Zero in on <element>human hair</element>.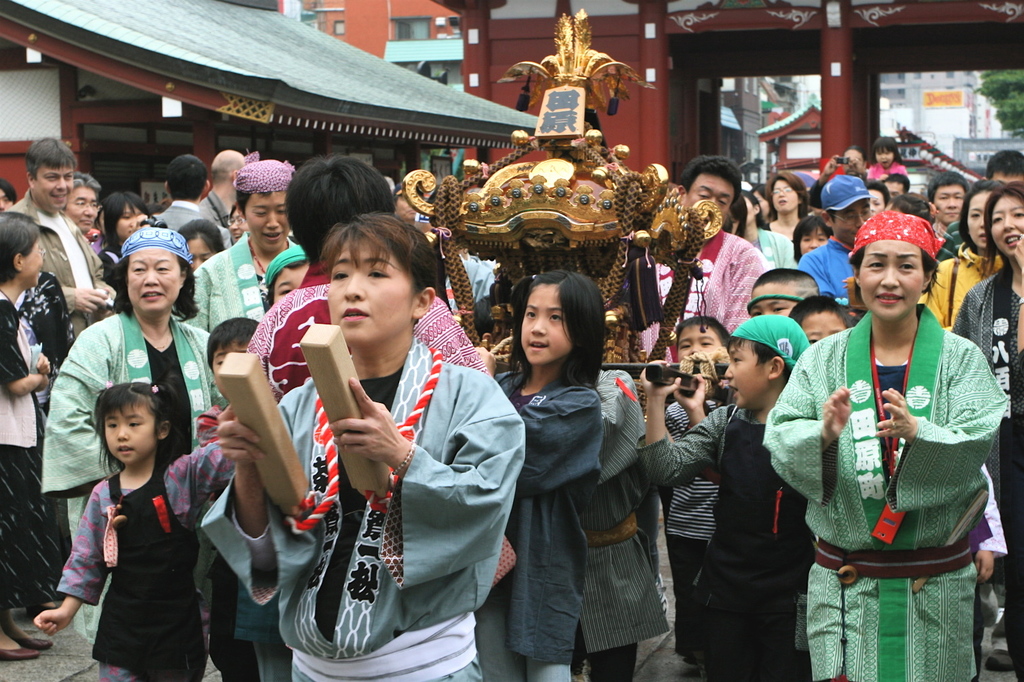
Zeroed in: bbox=(882, 165, 909, 188).
